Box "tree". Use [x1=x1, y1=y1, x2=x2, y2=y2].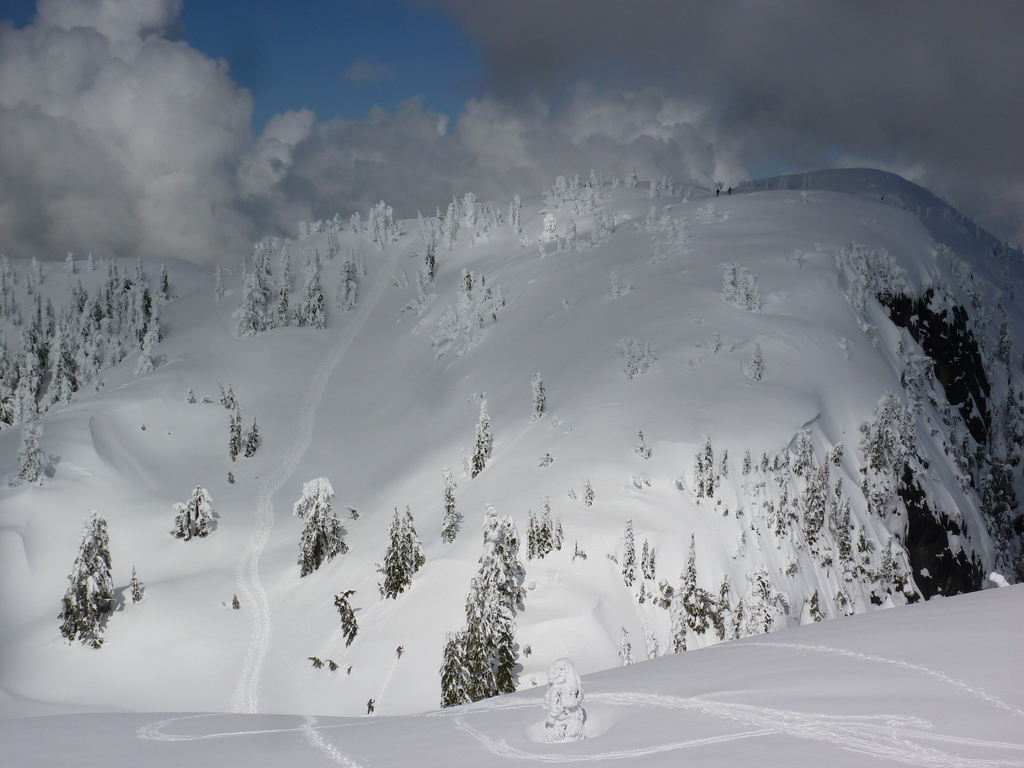
[x1=860, y1=526, x2=875, y2=571].
